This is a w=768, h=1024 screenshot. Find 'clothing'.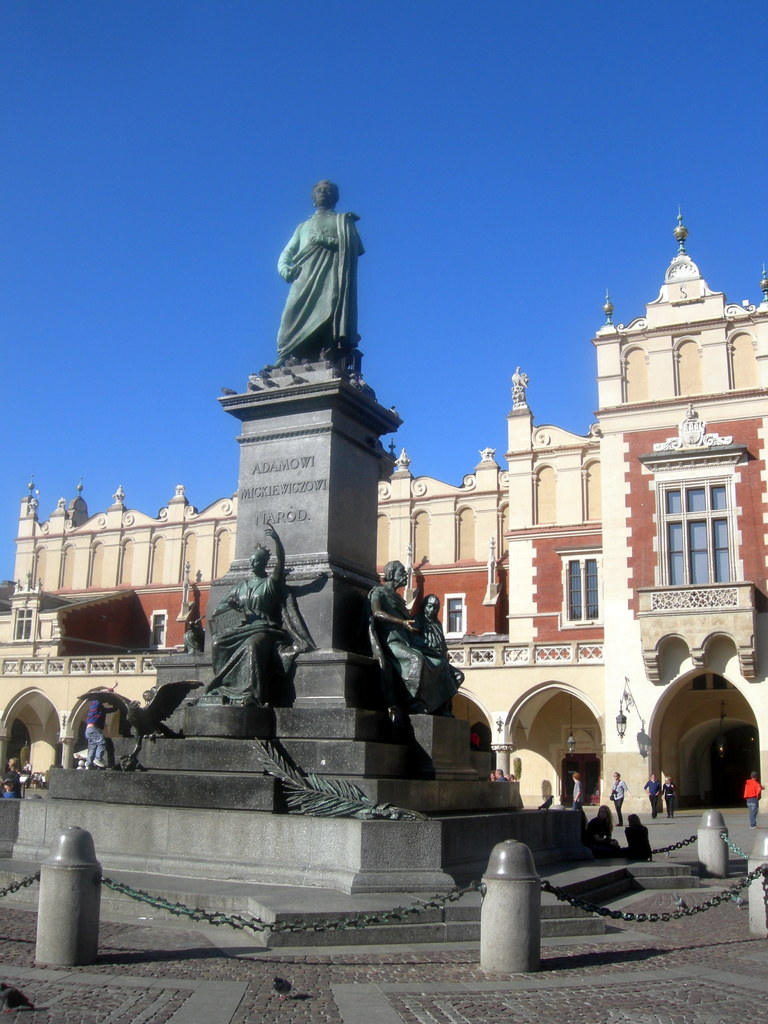
Bounding box: rect(370, 586, 426, 719).
